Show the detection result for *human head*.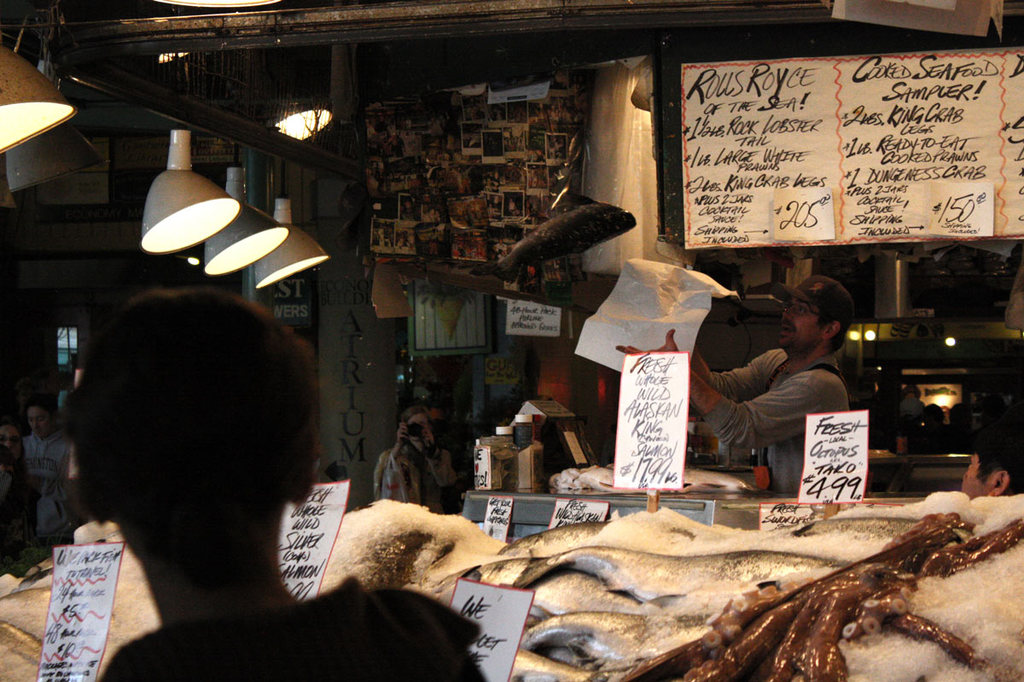
<region>27, 401, 53, 429</region>.
